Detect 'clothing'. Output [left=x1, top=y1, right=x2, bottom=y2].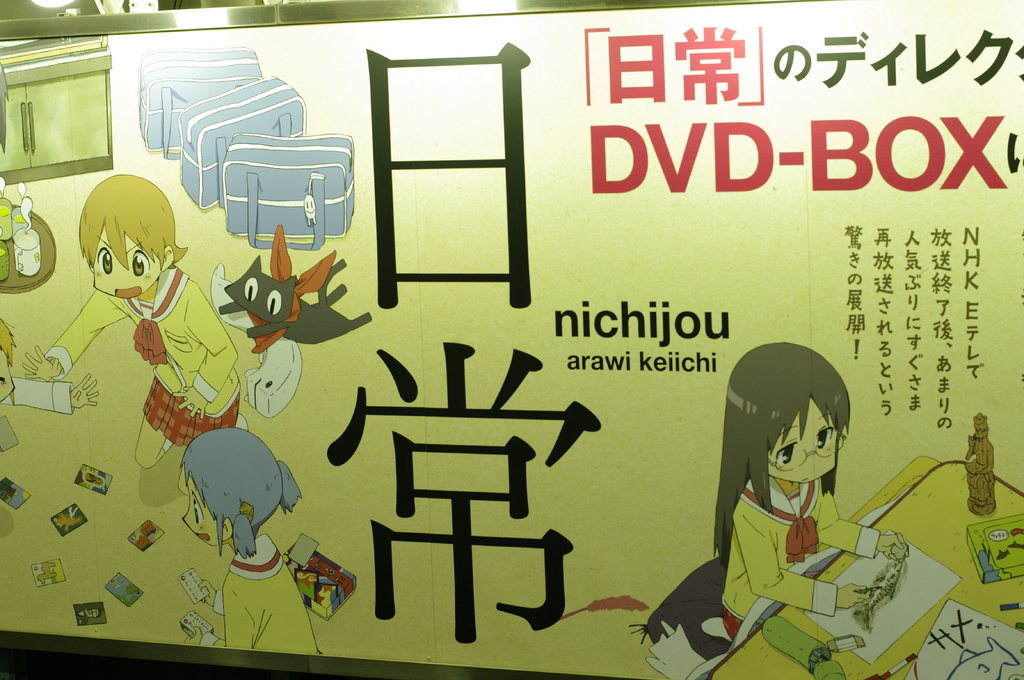
[left=74, top=604, right=92, bottom=626].
